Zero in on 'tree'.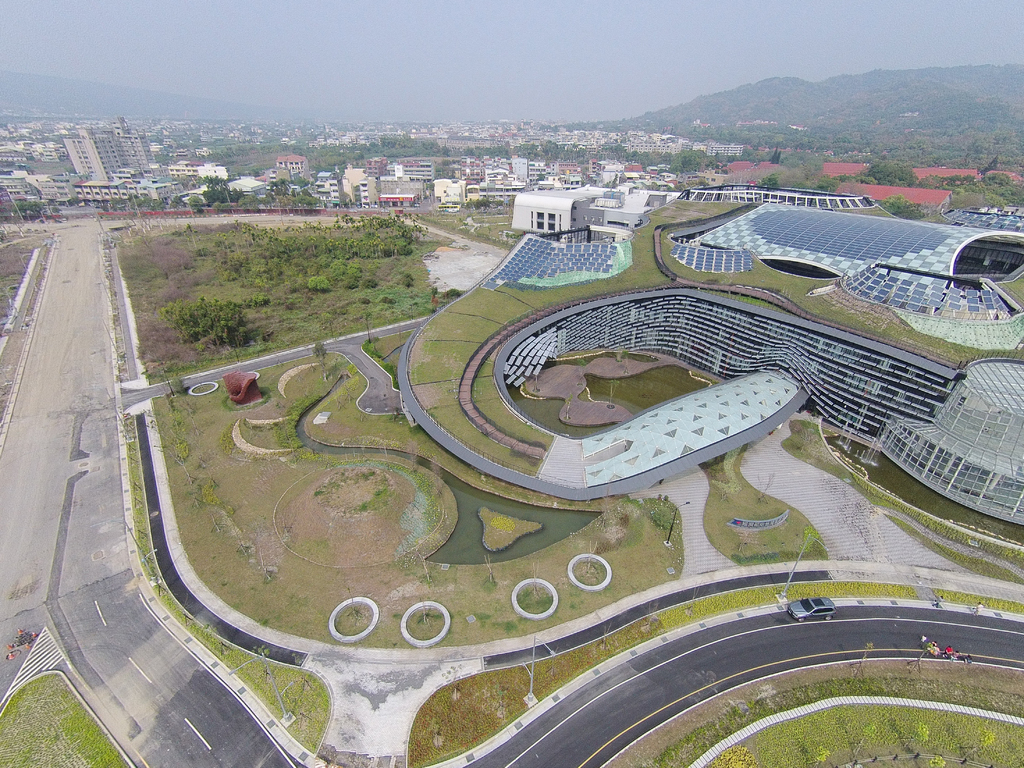
Zeroed in: 204,176,248,207.
